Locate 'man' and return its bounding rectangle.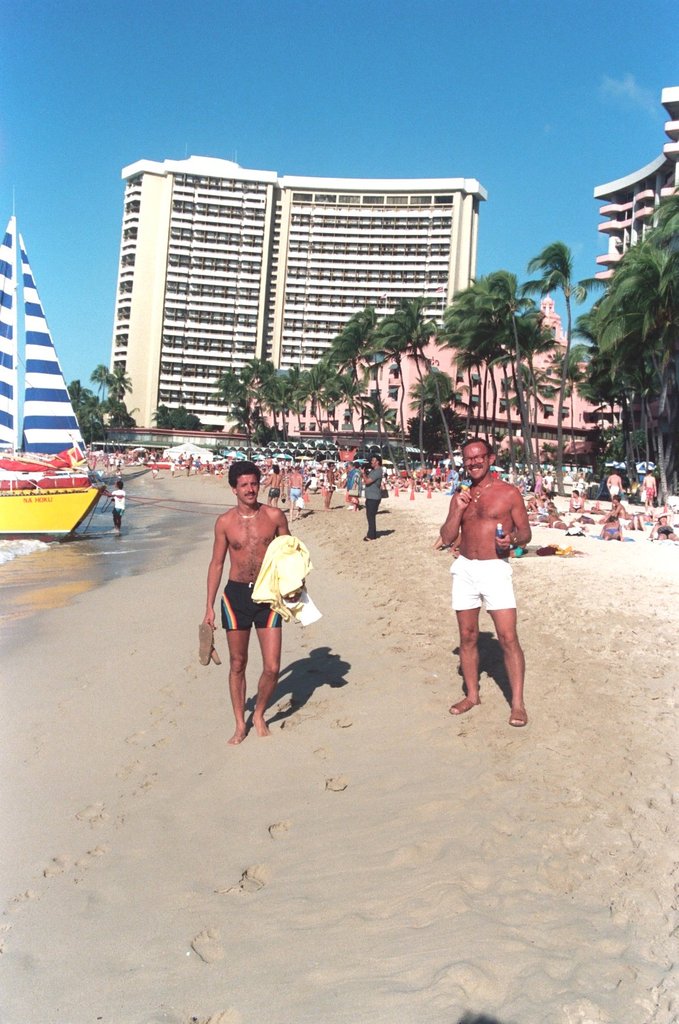
[x1=189, y1=446, x2=323, y2=734].
